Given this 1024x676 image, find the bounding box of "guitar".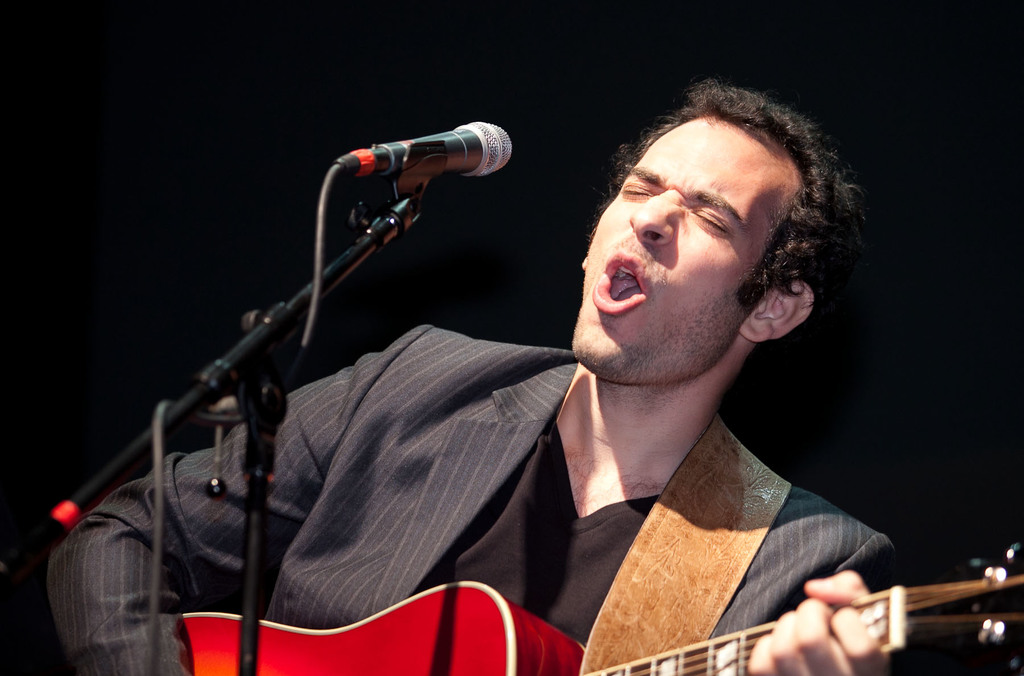
left=180, top=536, right=1023, bottom=674.
